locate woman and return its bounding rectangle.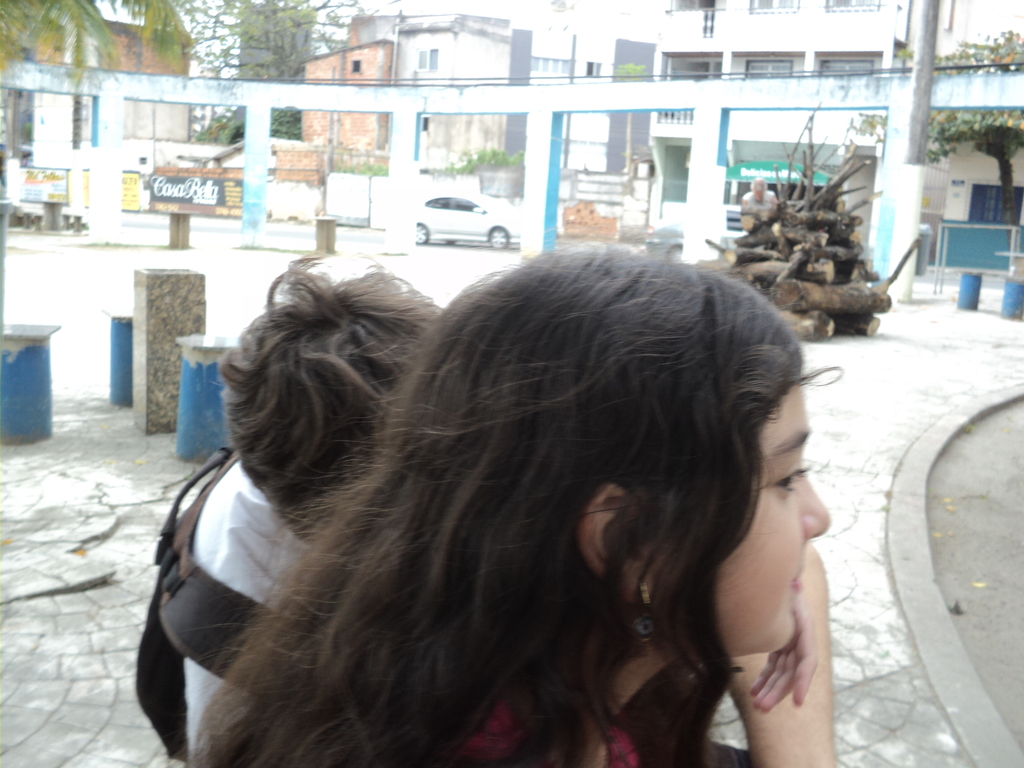
select_region(189, 237, 836, 767).
